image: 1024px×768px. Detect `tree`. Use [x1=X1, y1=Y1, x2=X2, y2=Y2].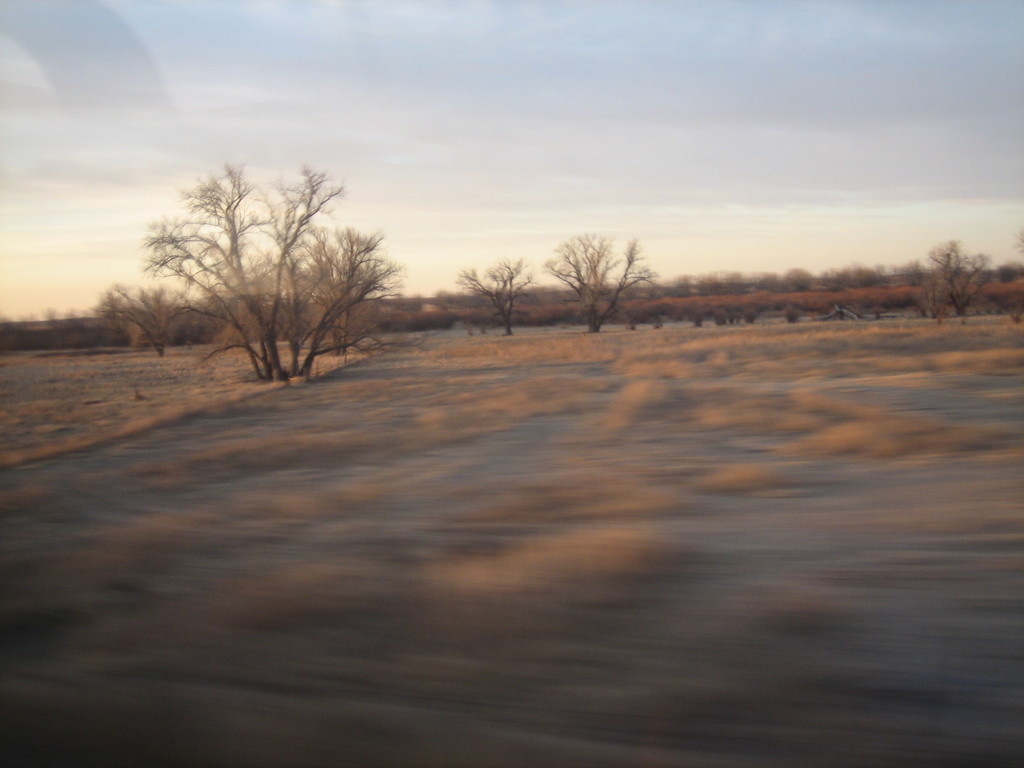
[x1=464, y1=258, x2=540, y2=341].
